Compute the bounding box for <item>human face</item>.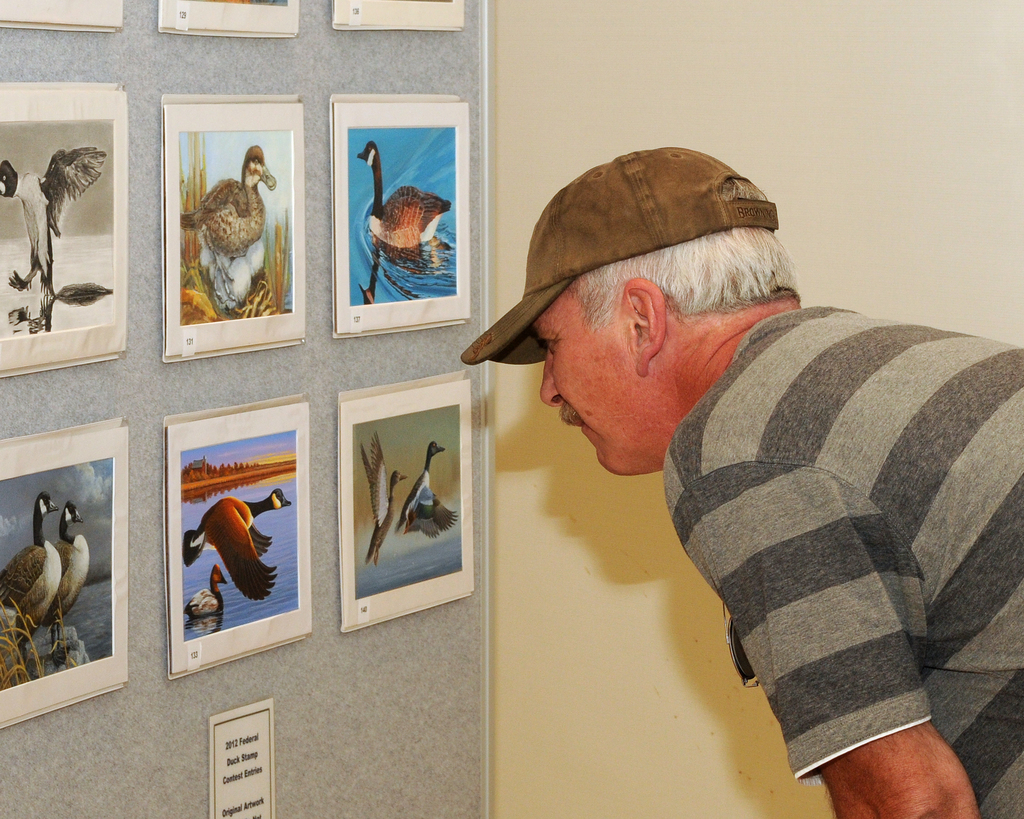
(538,290,658,475).
